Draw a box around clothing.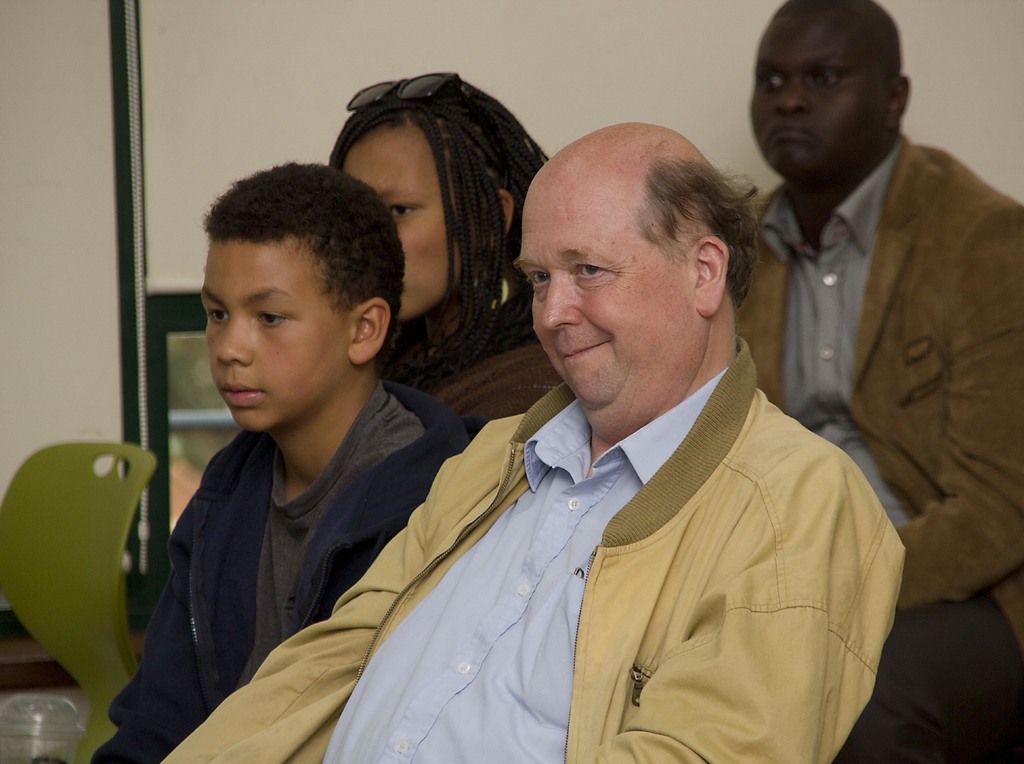
<bbox>738, 138, 1023, 763</bbox>.
